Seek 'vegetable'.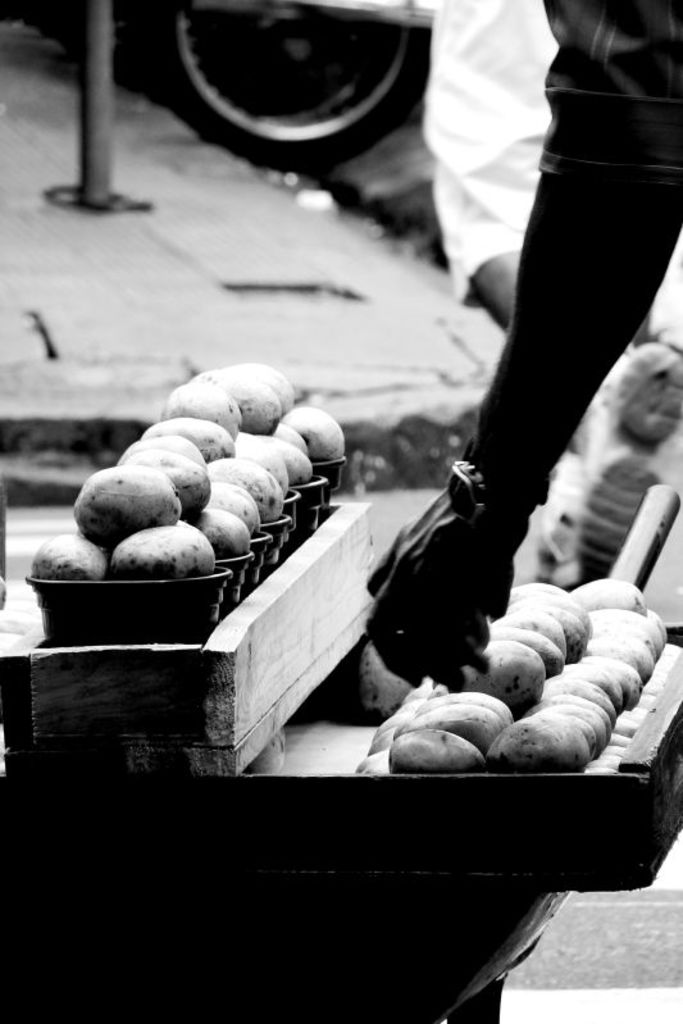
{"left": 101, "top": 518, "right": 220, "bottom": 577}.
